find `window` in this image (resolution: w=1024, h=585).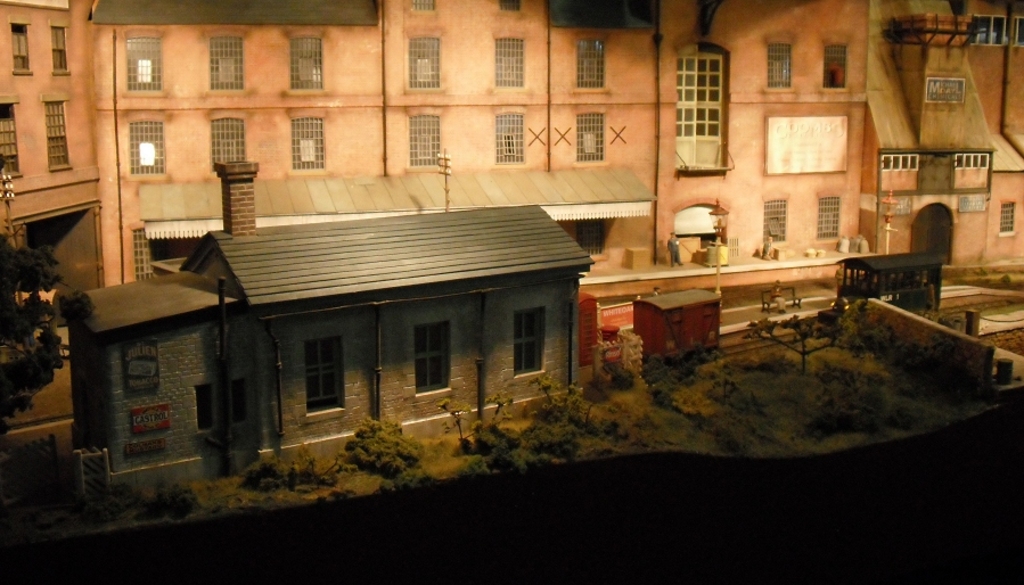
region(210, 36, 245, 85).
